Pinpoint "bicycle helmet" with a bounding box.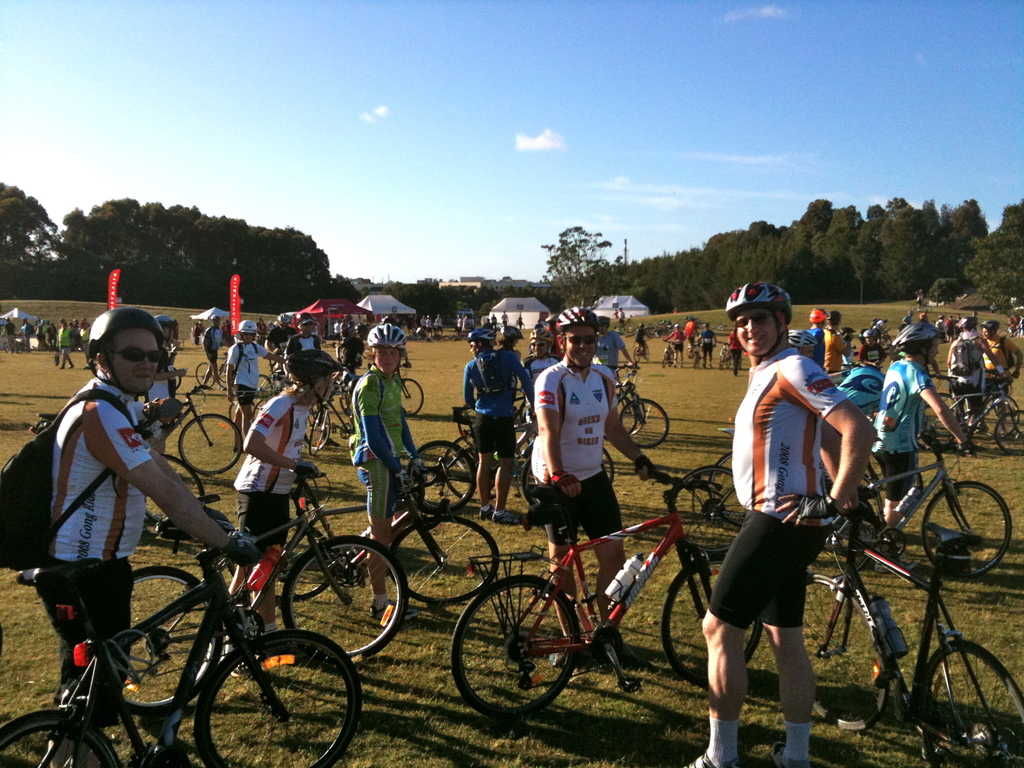
rect(469, 323, 490, 339).
